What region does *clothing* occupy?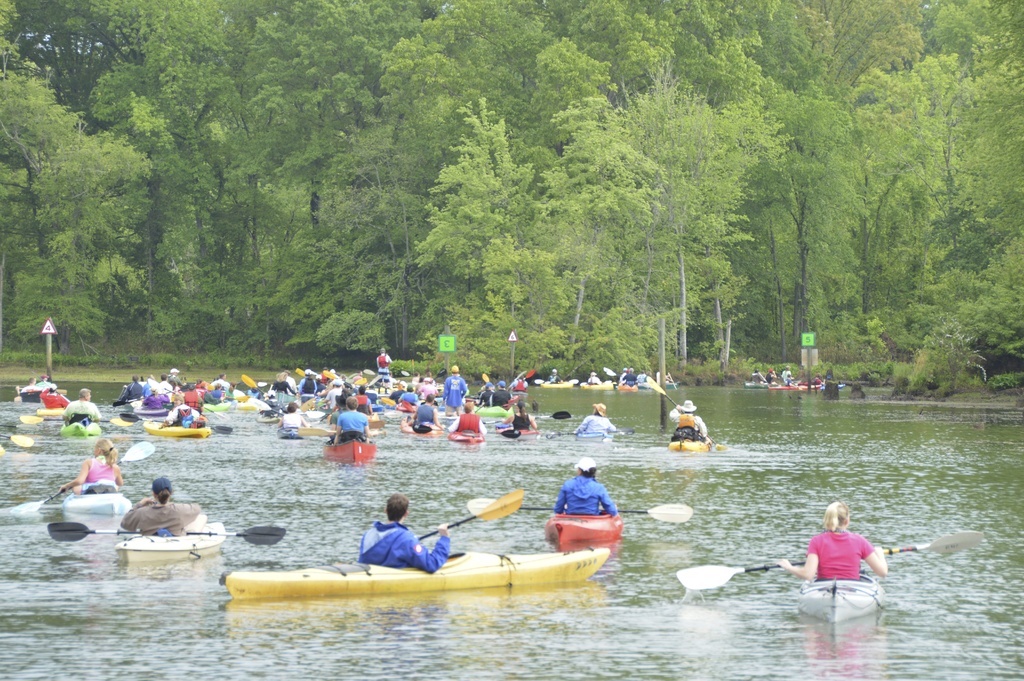
x1=206, y1=386, x2=227, y2=400.
